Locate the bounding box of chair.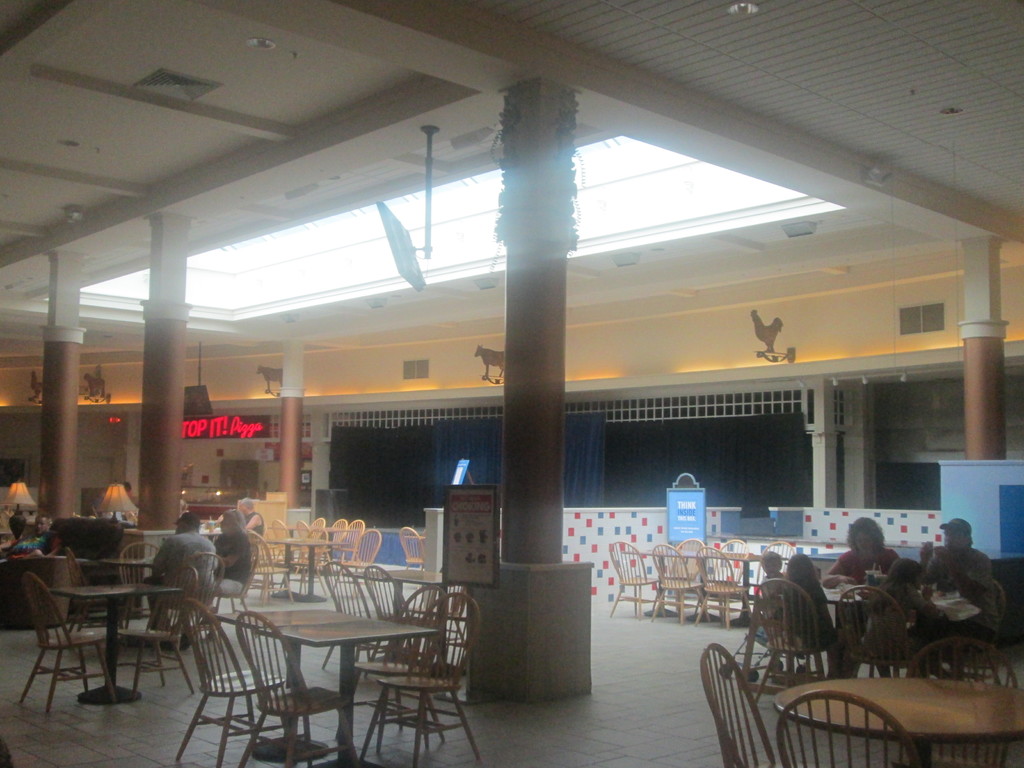
Bounding box: detection(692, 542, 753, 632).
